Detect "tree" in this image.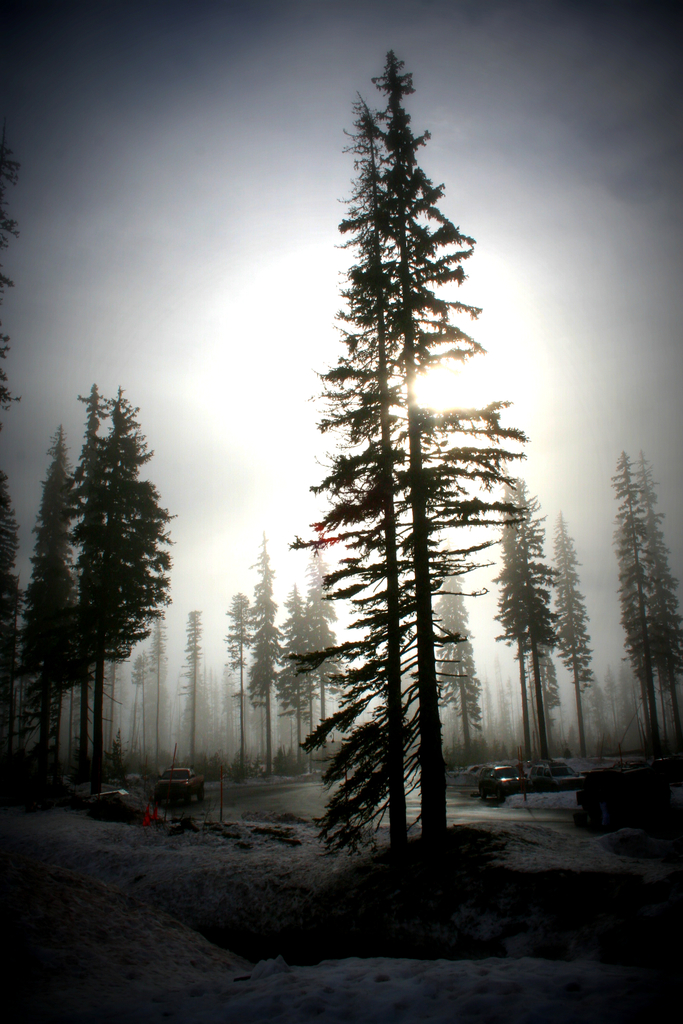
Detection: select_region(246, 531, 281, 784).
